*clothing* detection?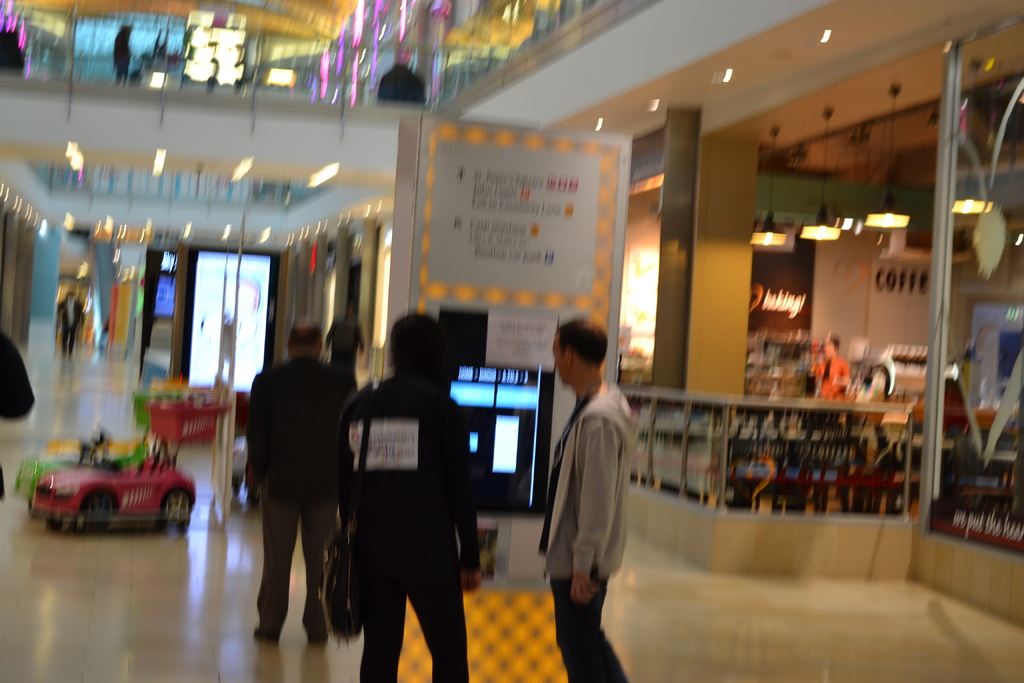
select_region(0, 332, 36, 498)
